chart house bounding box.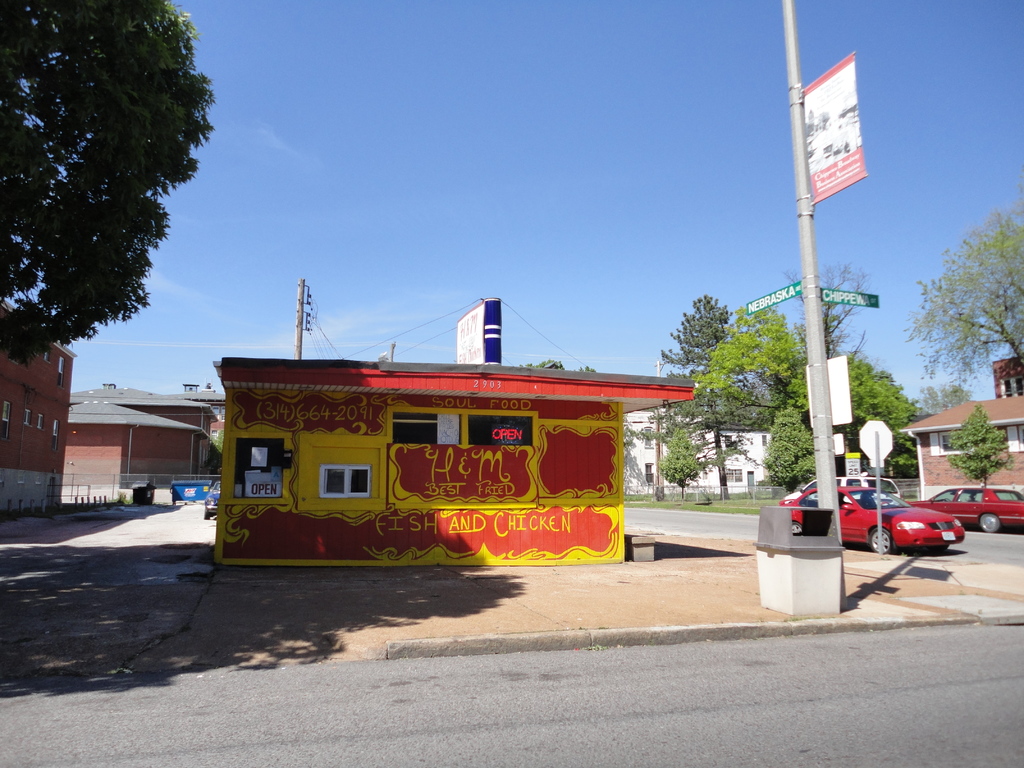
Charted: 71,384,215,431.
